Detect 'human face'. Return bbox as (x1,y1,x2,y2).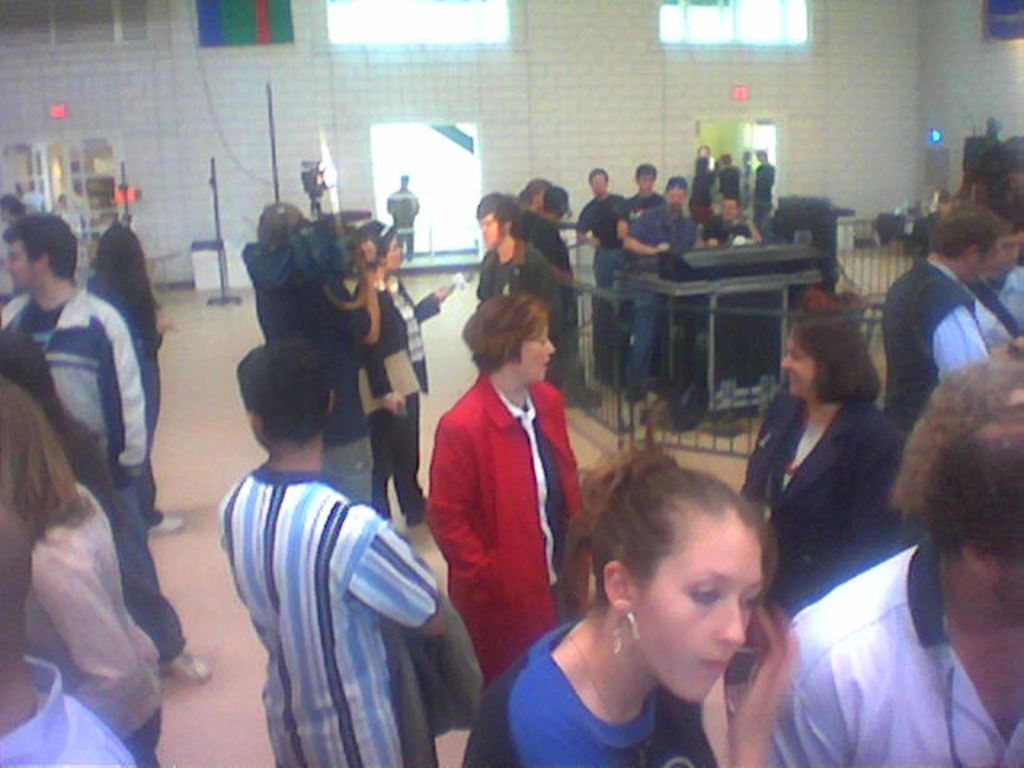
(10,237,38,294).
